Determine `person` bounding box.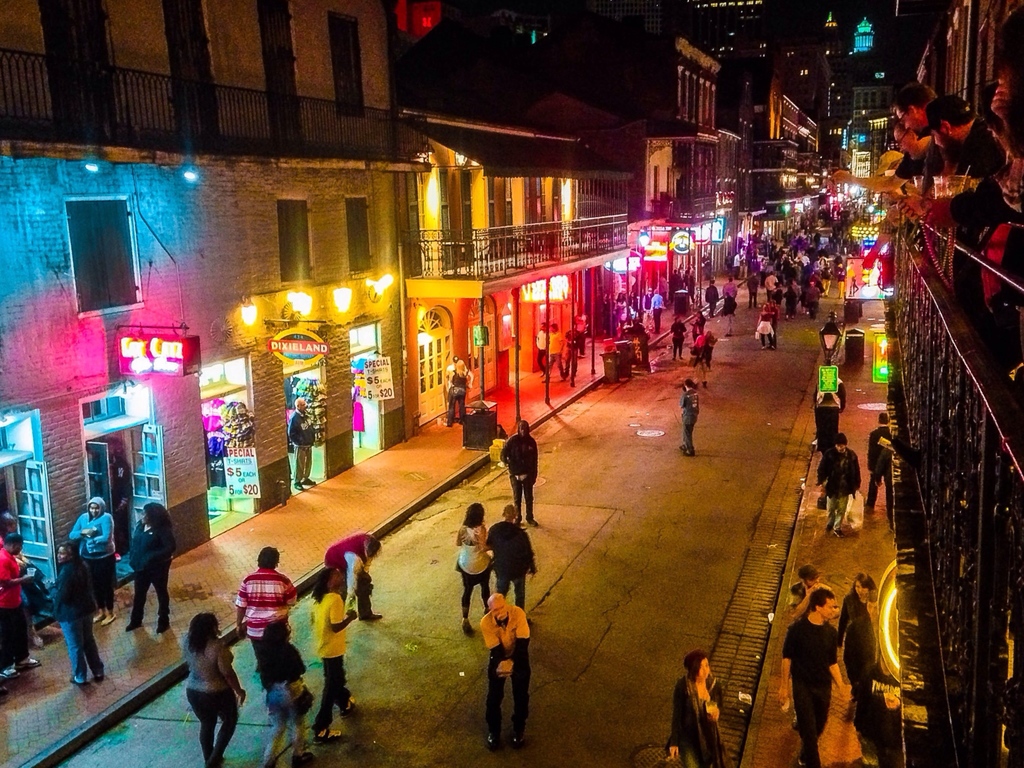
Determined: (648,285,669,337).
